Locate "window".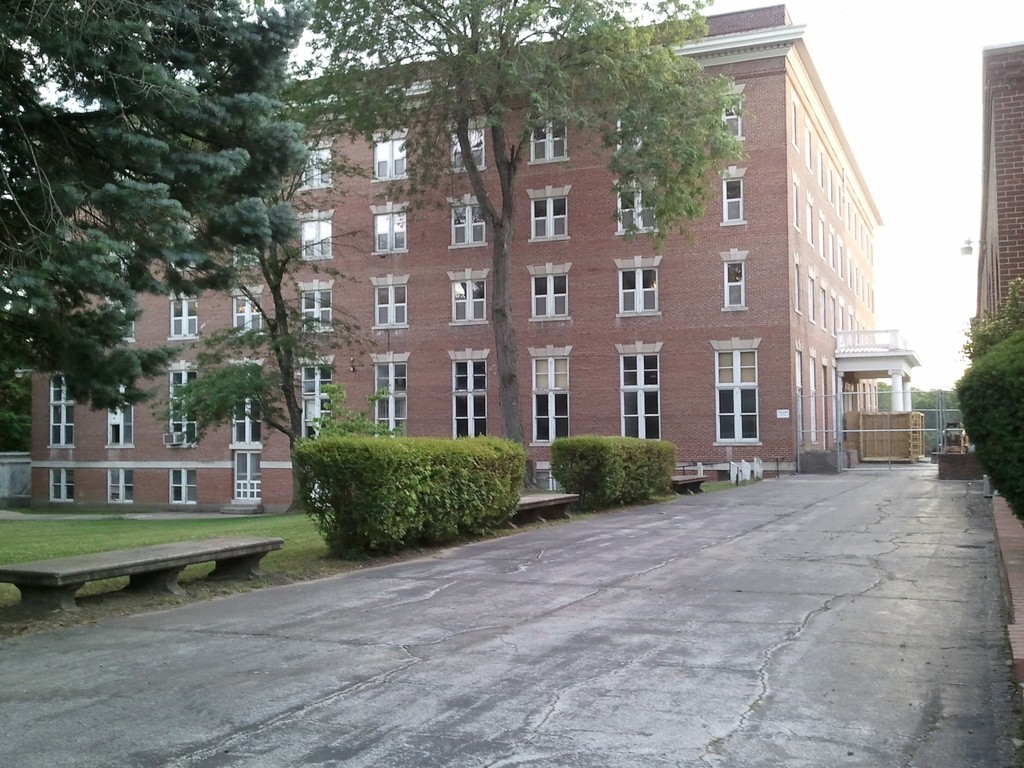
Bounding box: (left=223, top=283, right=262, bottom=340).
